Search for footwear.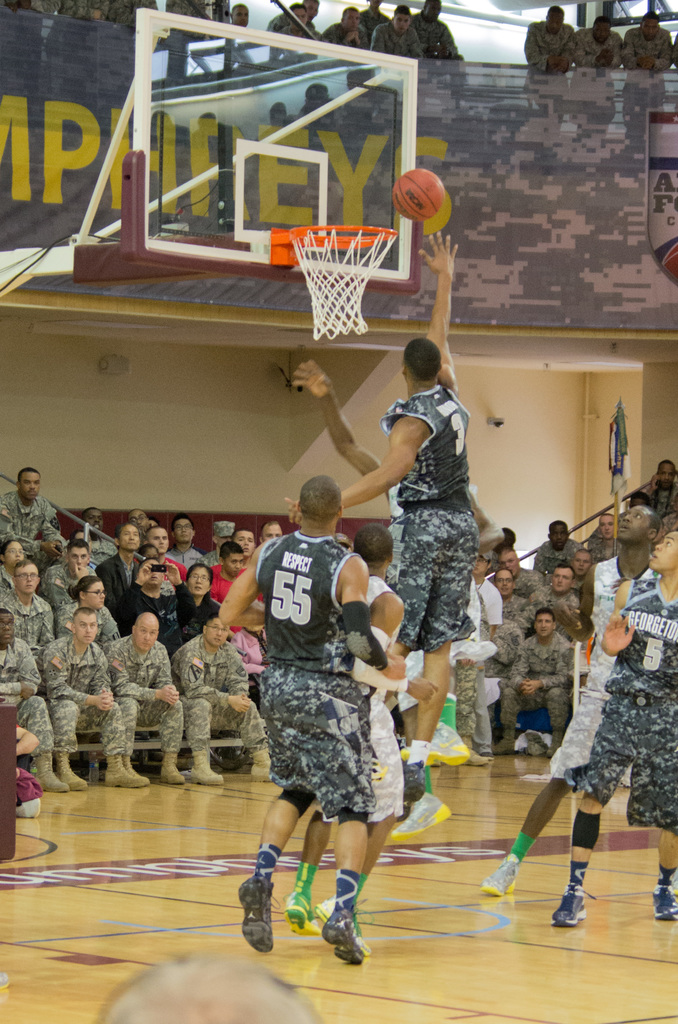
Found at locate(401, 758, 424, 803).
